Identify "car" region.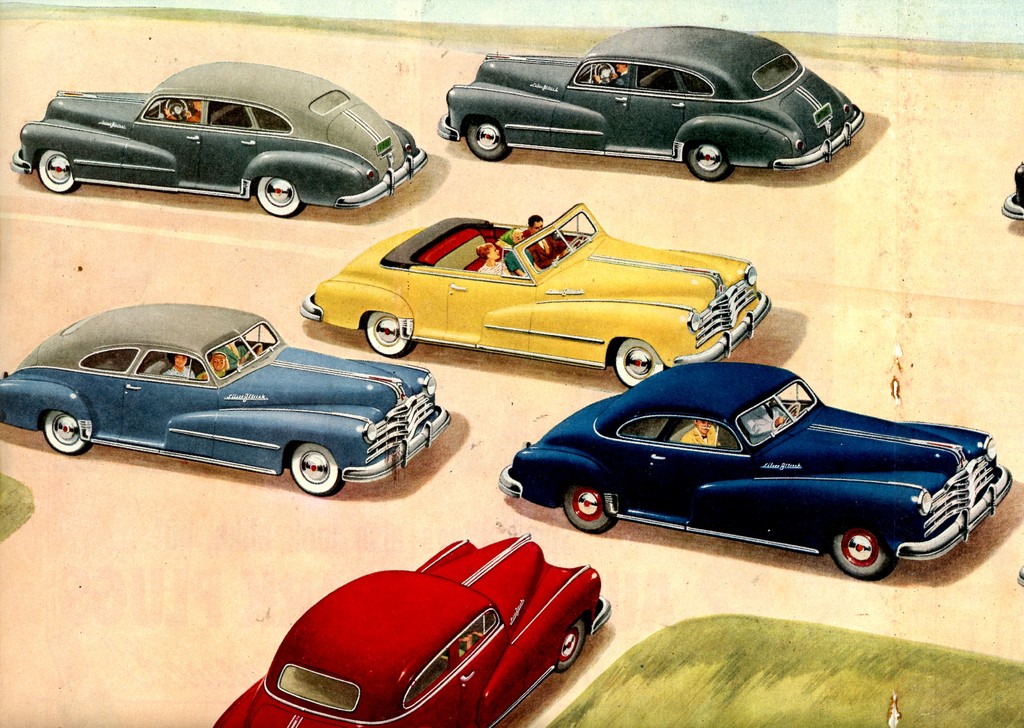
Region: [left=211, top=532, right=614, bottom=727].
